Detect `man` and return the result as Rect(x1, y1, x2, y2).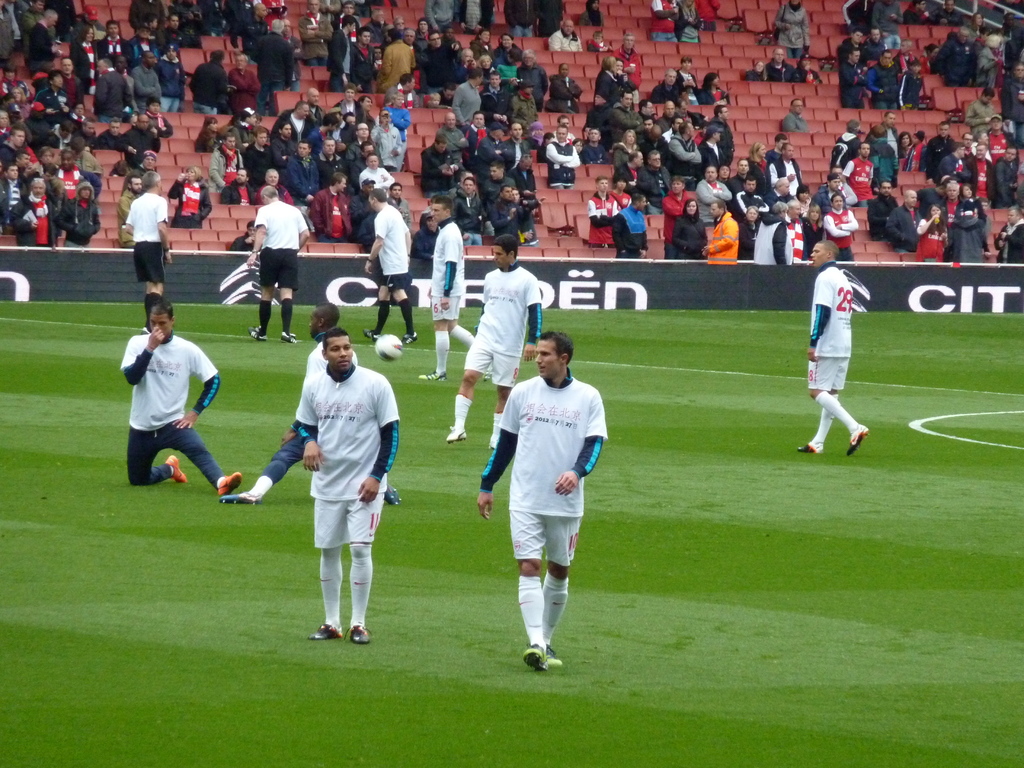
Rect(348, 25, 380, 90).
